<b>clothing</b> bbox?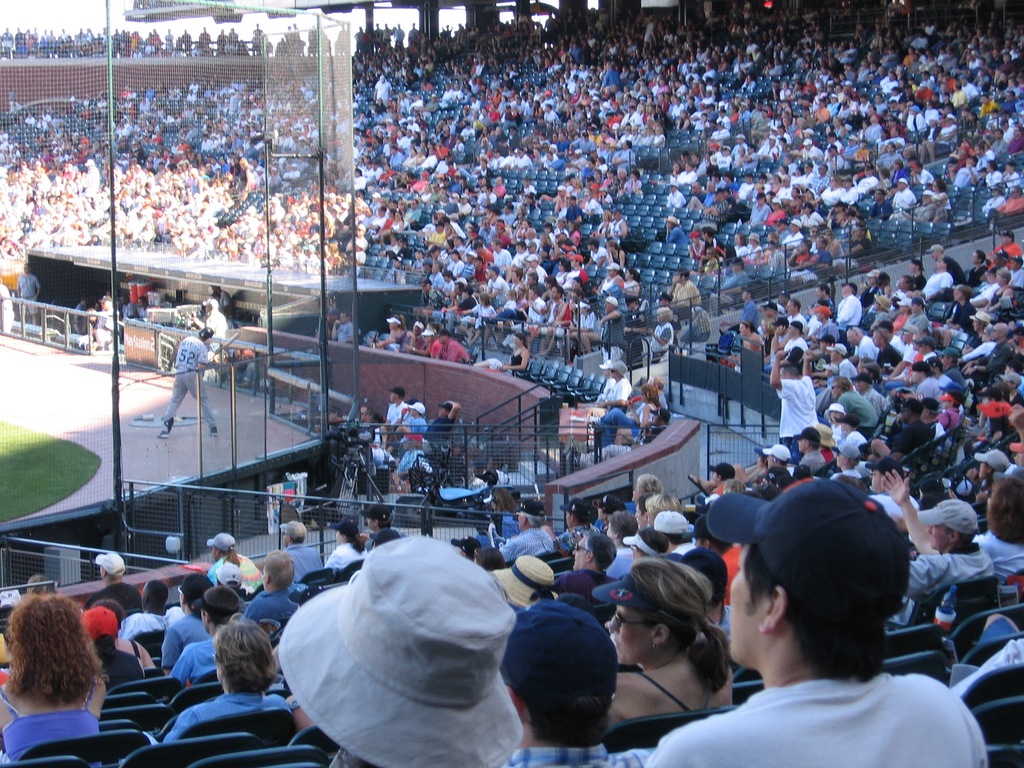
select_region(278, 533, 523, 767)
